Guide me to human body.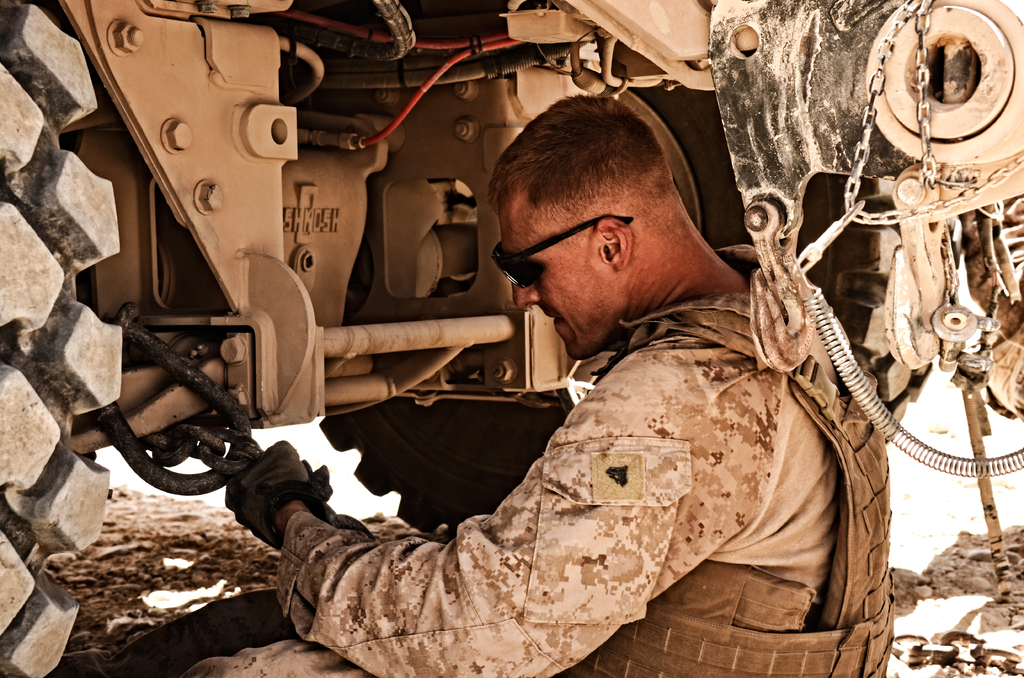
Guidance: (x1=208, y1=124, x2=901, y2=661).
